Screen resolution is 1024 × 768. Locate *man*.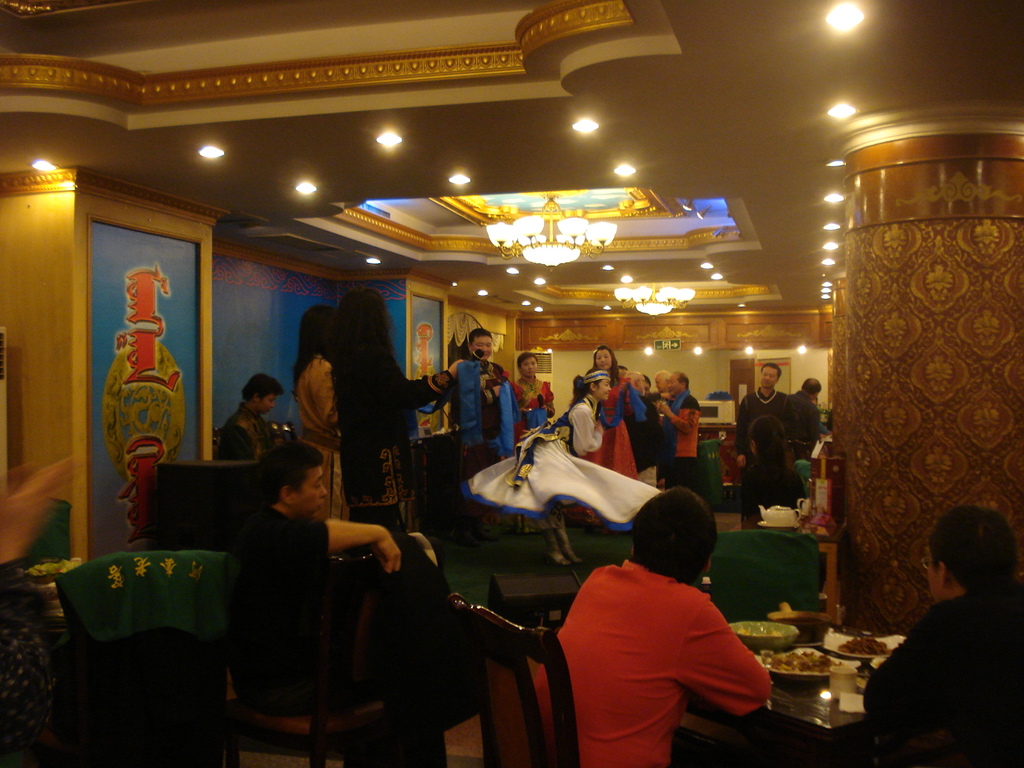
737 362 794 470.
